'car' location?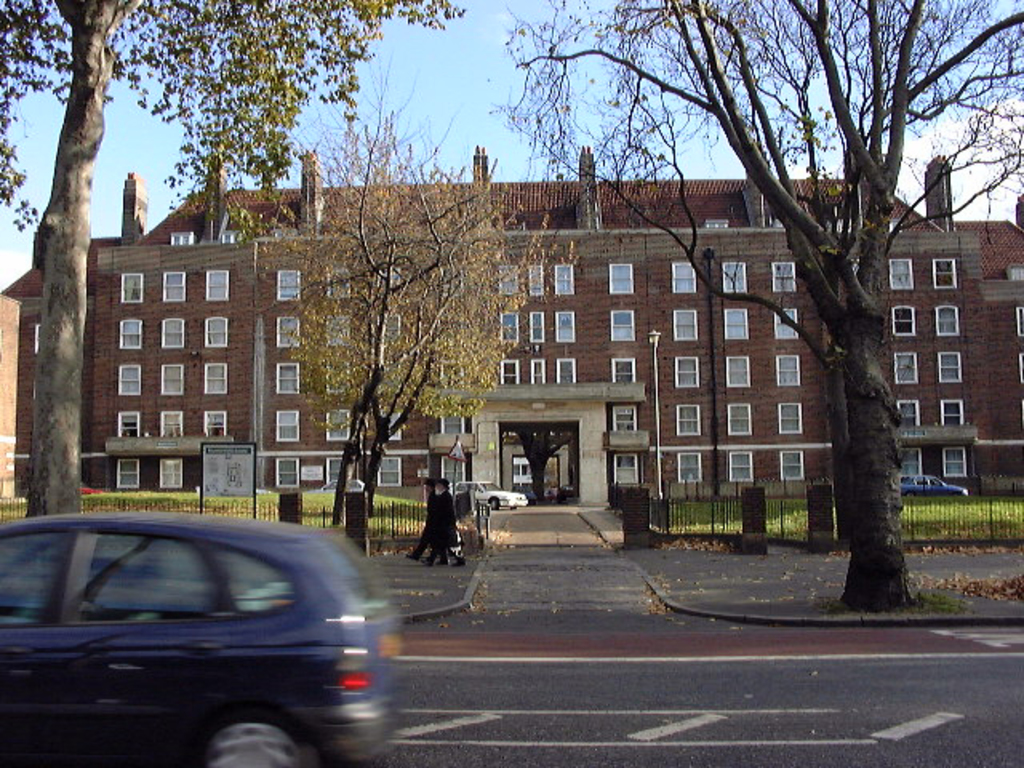
select_region(448, 478, 531, 510)
